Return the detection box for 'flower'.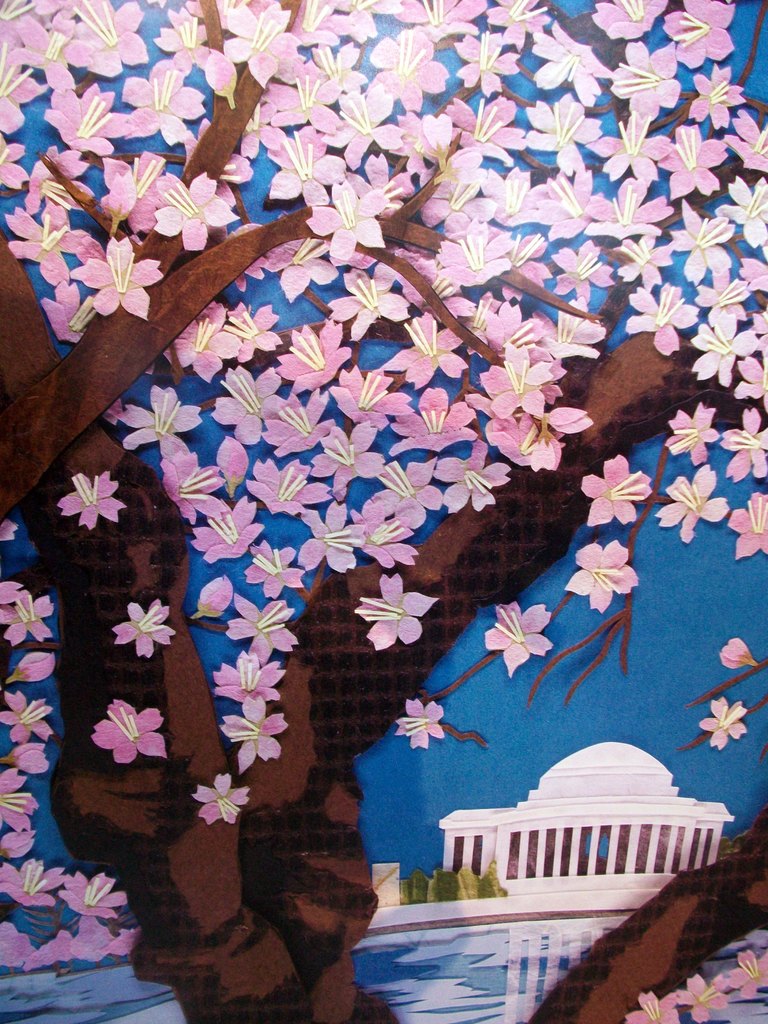
(x1=621, y1=988, x2=679, y2=1023).
